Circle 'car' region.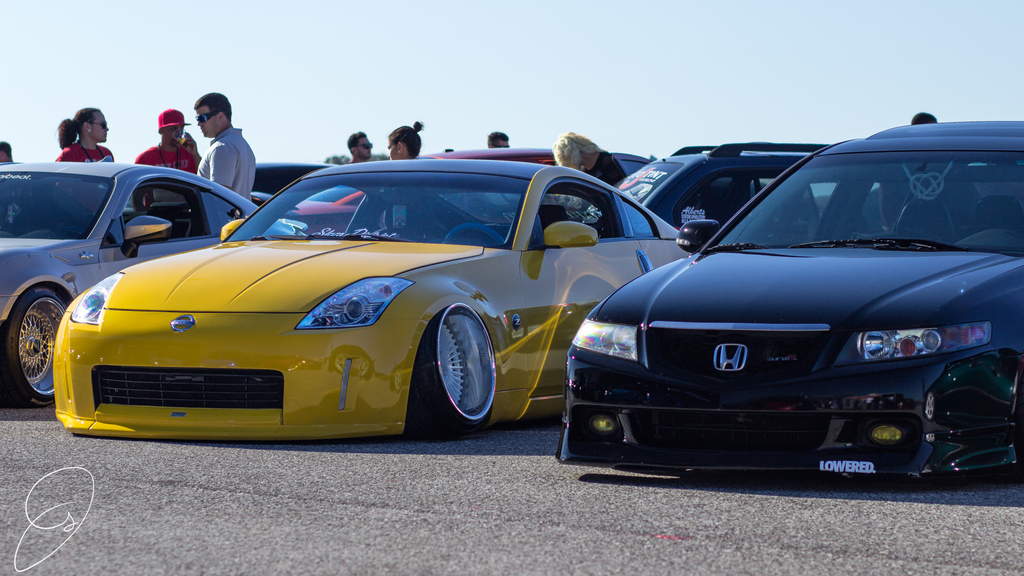
Region: <box>577,133,849,248</box>.
